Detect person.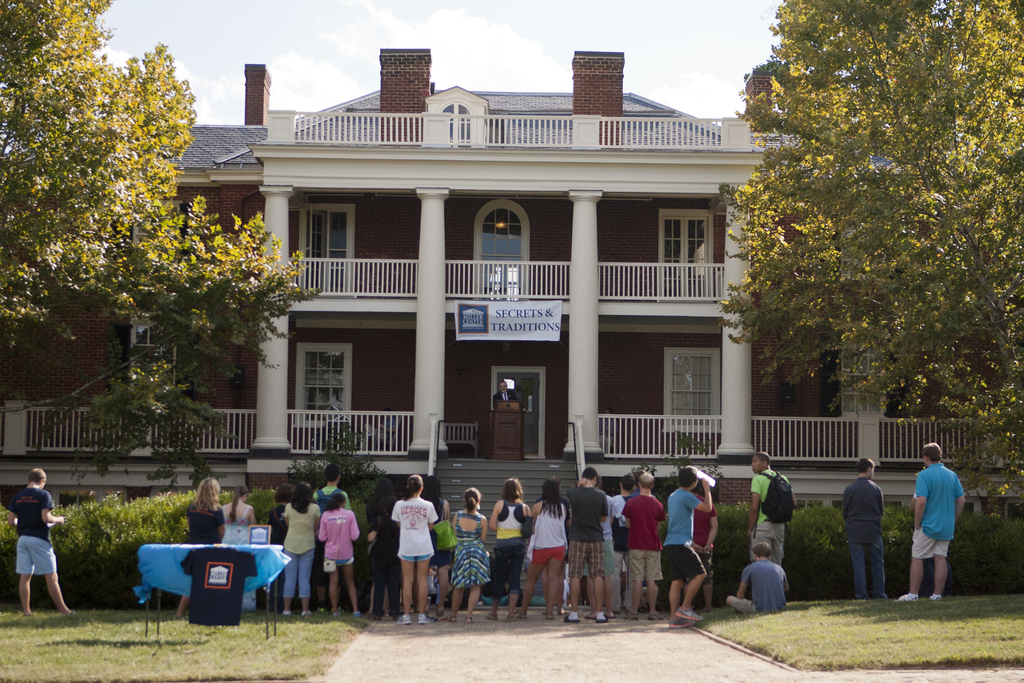
Detected at crop(728, 541, 794, 620).
